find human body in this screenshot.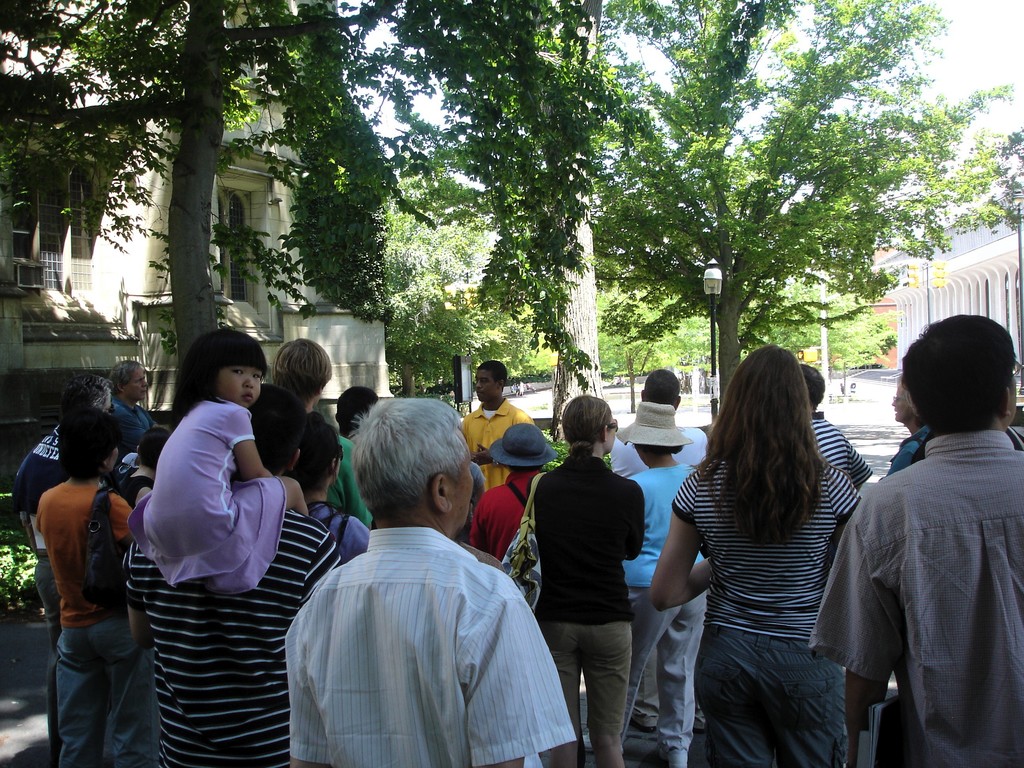
The bounding box for human body is rect(270, 422, 543, 767).
